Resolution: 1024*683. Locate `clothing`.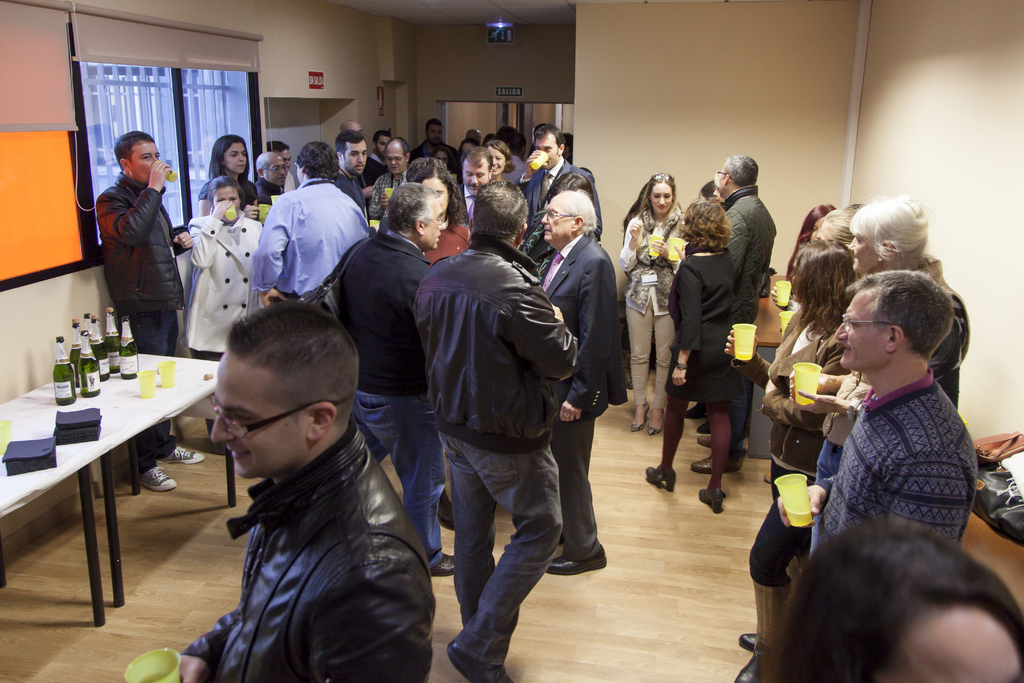
BBox(819, 253, 970, 483).
